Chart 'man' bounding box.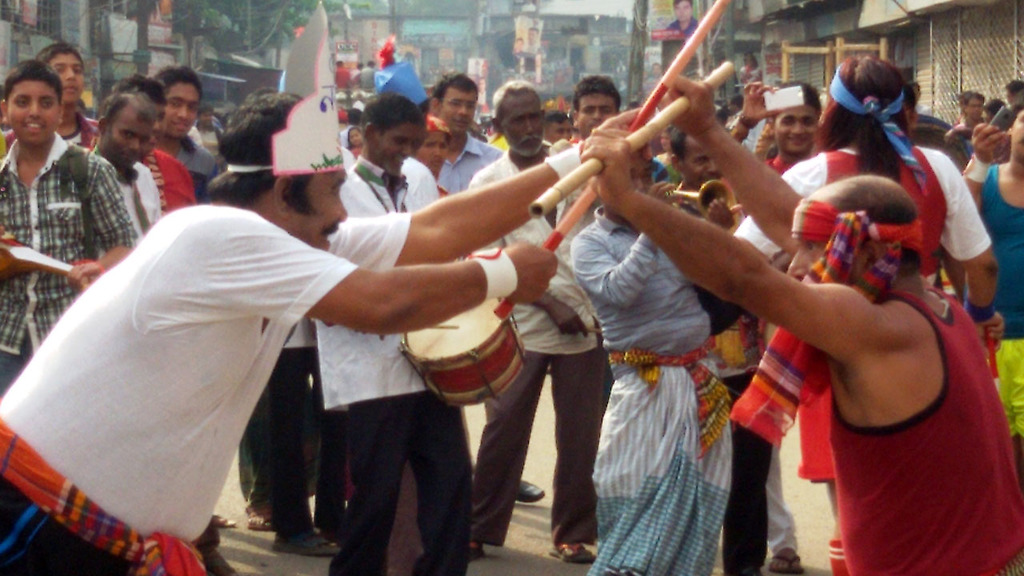
Charted: x1=152 y1=63 x2=222 y2=185.
